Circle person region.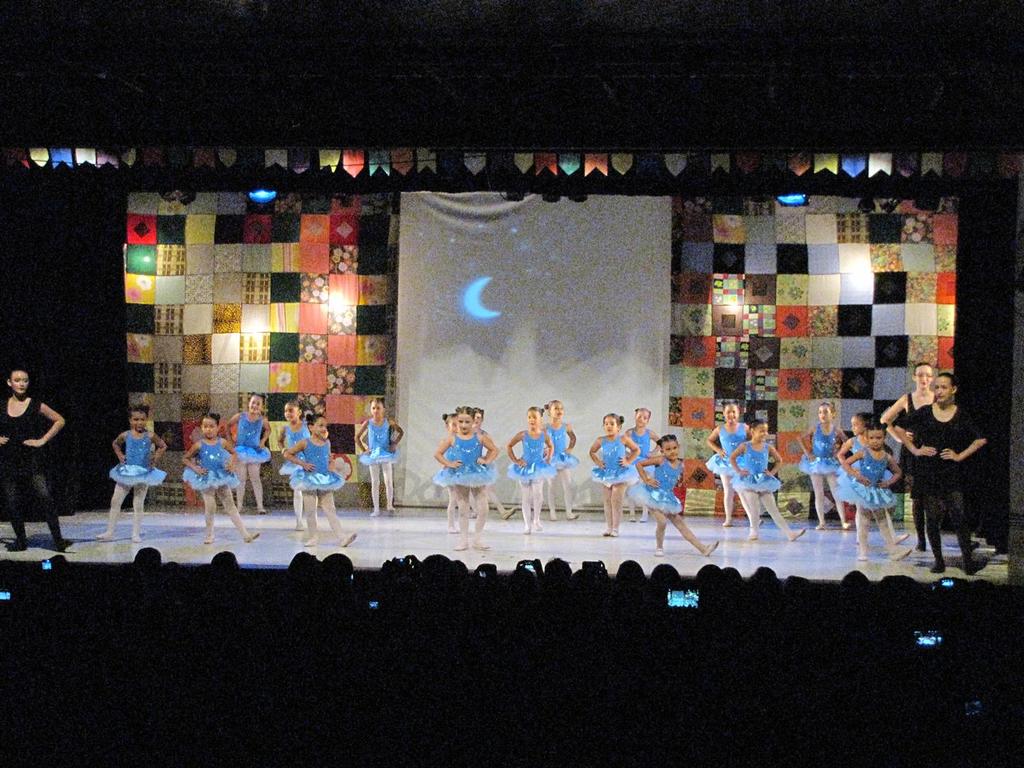
Region: <region>845, 428, 912, 562</region>.
